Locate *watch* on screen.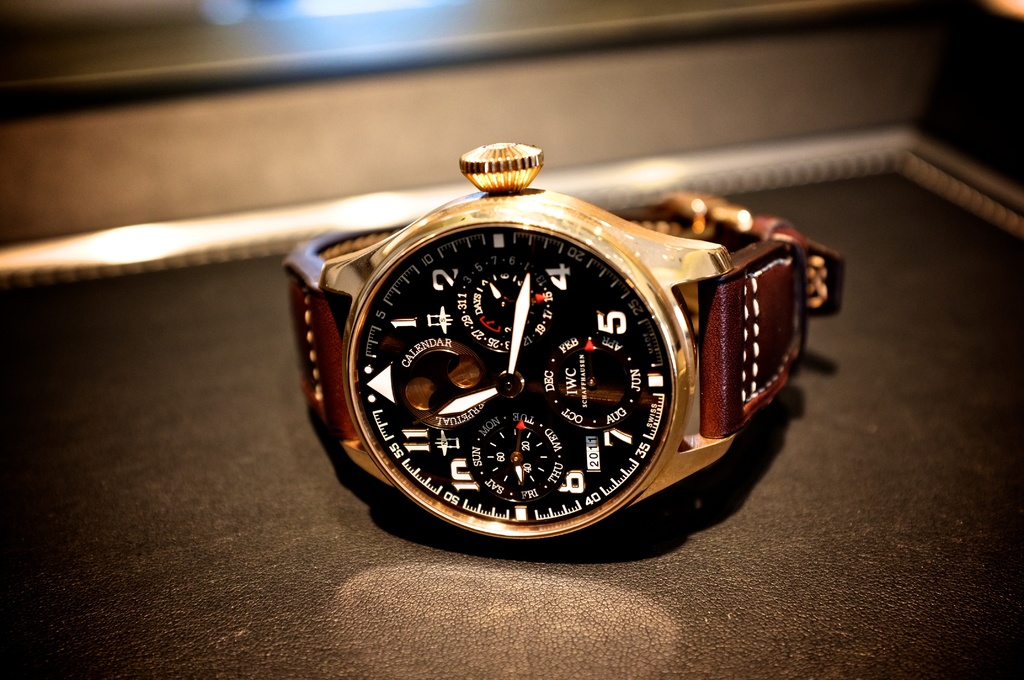
On screen at 287,140,844,557.
